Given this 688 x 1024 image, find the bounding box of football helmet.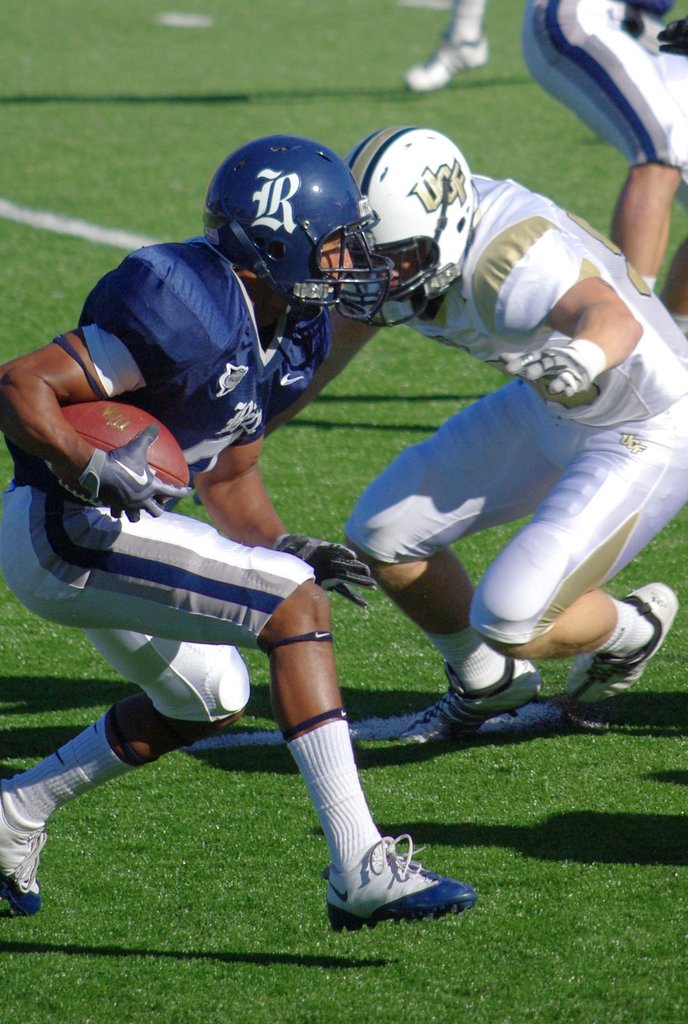
rect(195, 134, 383, 328).
